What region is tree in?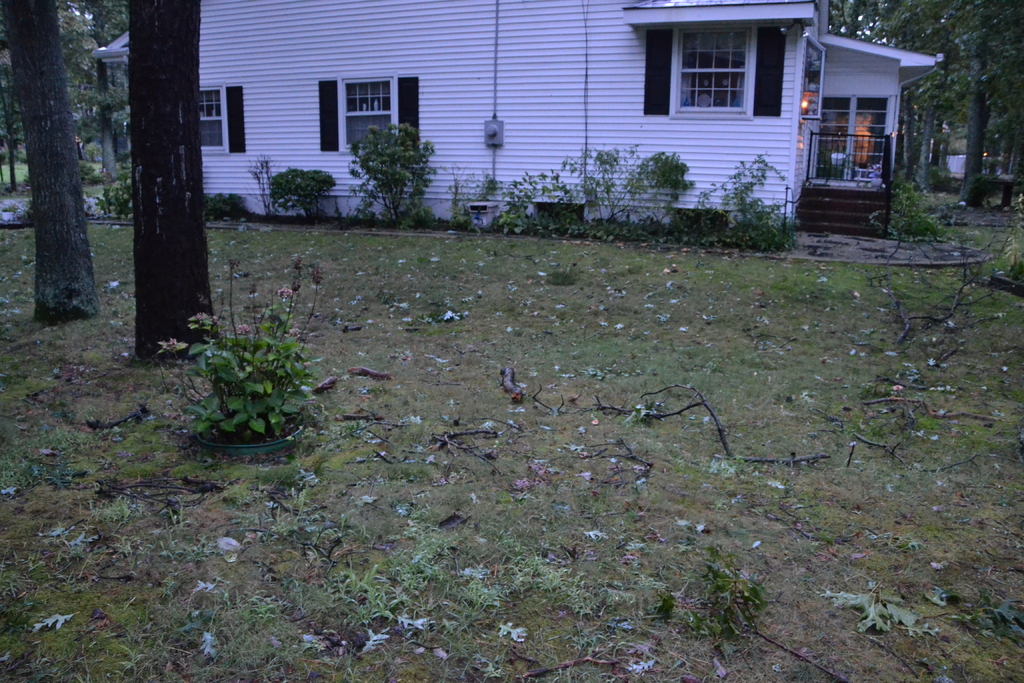
(x1=344, y1=120, x2=460, y2=236).
